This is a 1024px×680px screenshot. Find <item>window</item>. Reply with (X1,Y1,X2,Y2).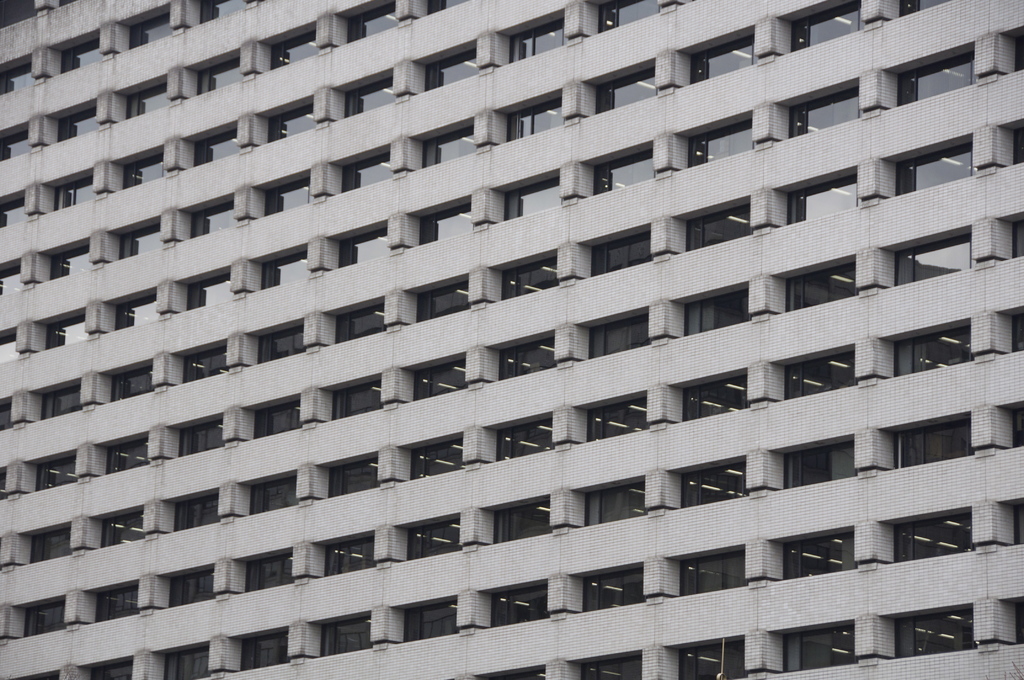
(334,224,394,266).
